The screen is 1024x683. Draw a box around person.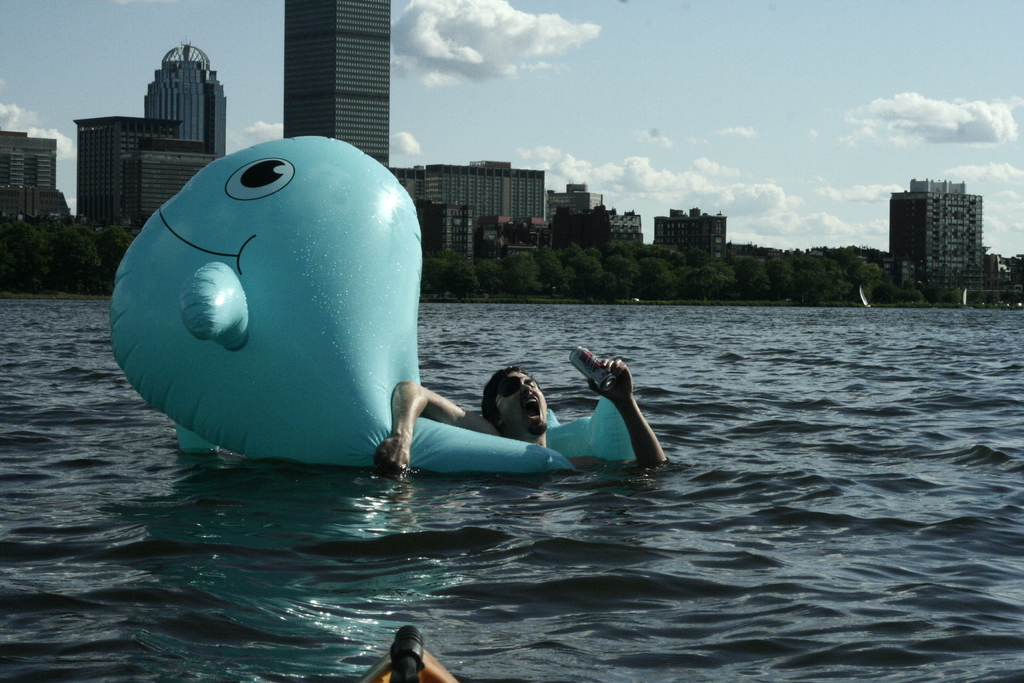
[x1=371, y1=359, x2=664, y2=479].
